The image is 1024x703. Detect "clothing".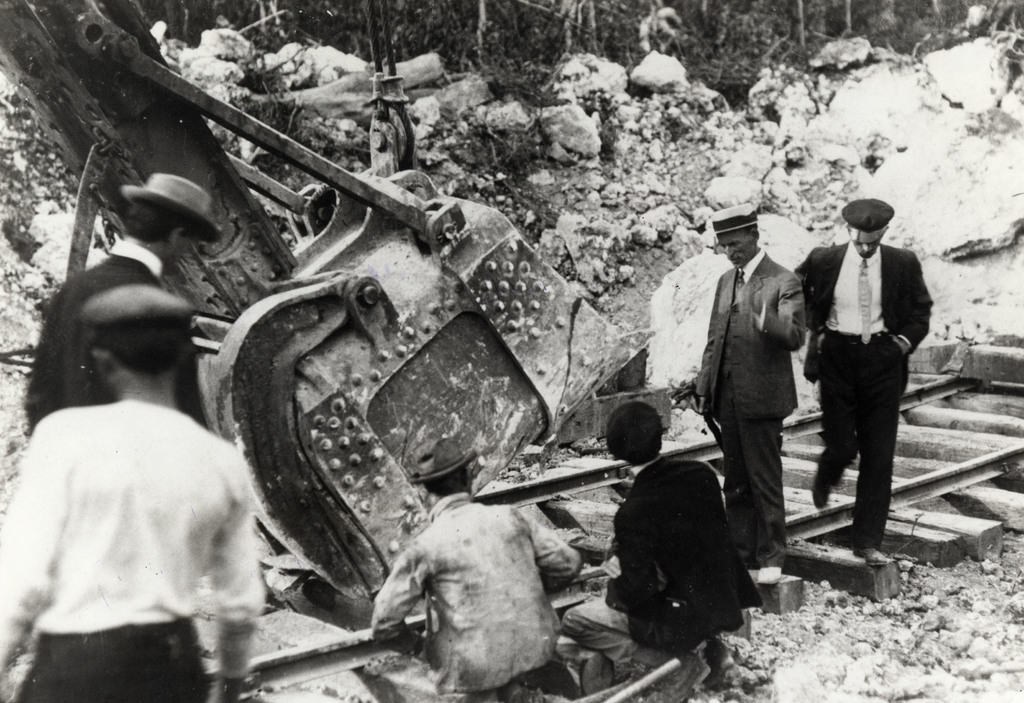
Detection: bbox=[371, 485, 580, 699].
